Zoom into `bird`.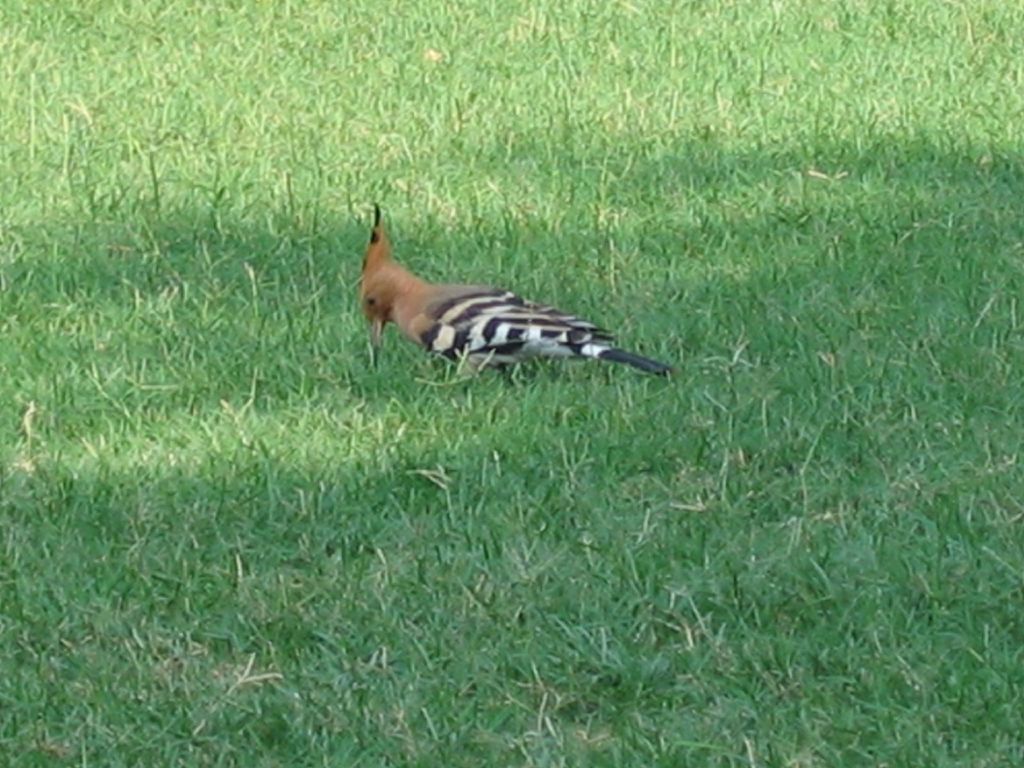
Zoom target: BBox(340, 207, 680, 387).
